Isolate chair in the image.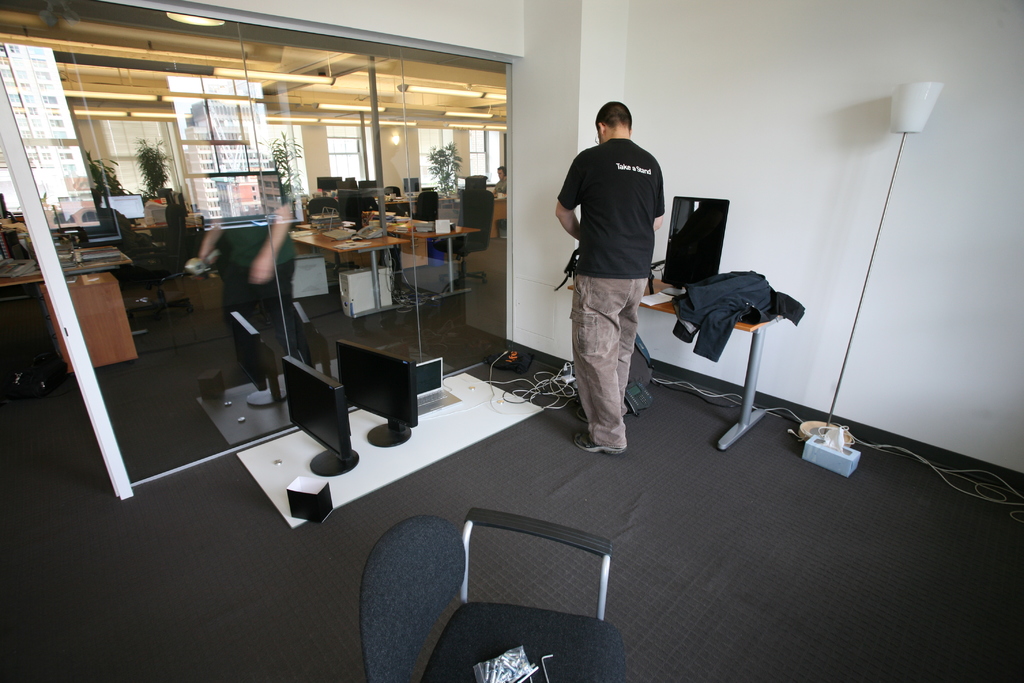
Isolated region: bbox=[440, 188, 492, 295].
